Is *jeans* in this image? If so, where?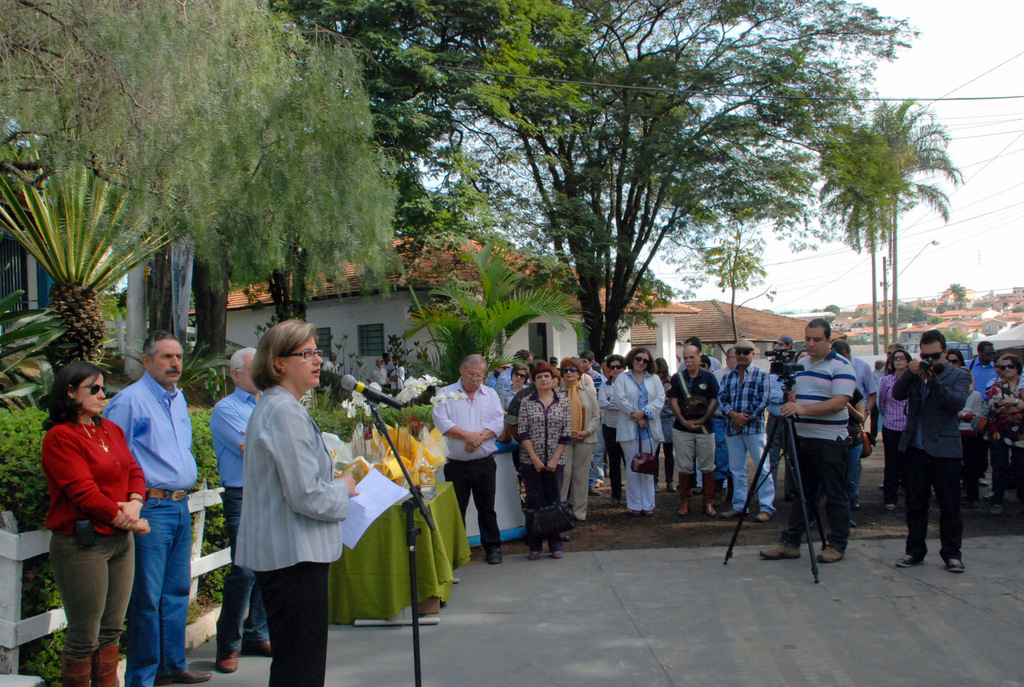
Yes, at <region>520, 468, 565, 551</region>.
